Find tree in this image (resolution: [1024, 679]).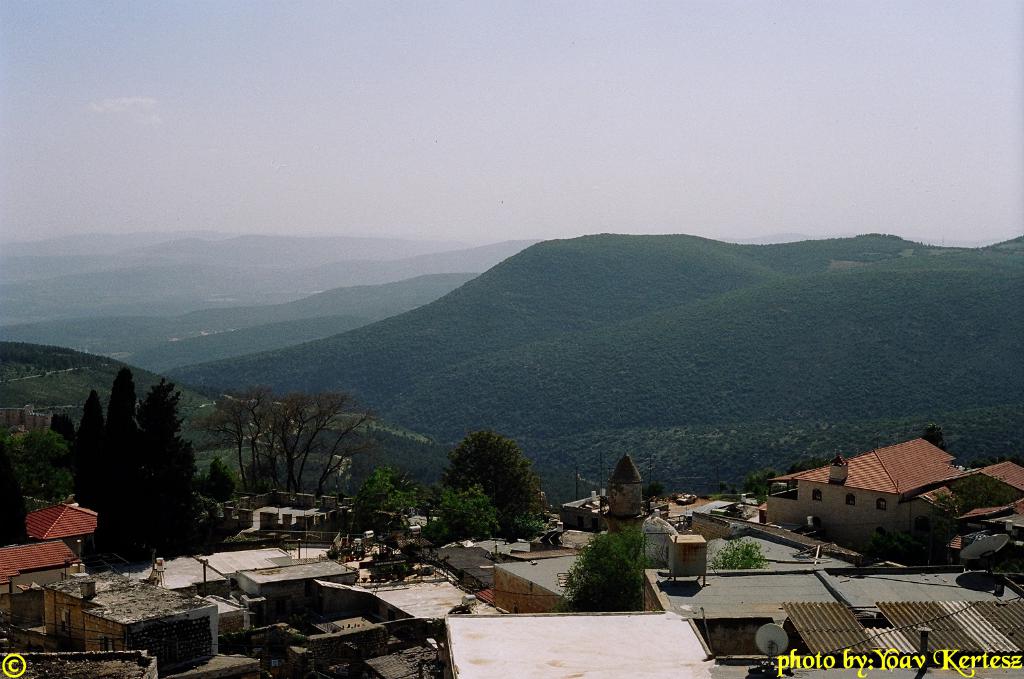
62:356:206:574.
